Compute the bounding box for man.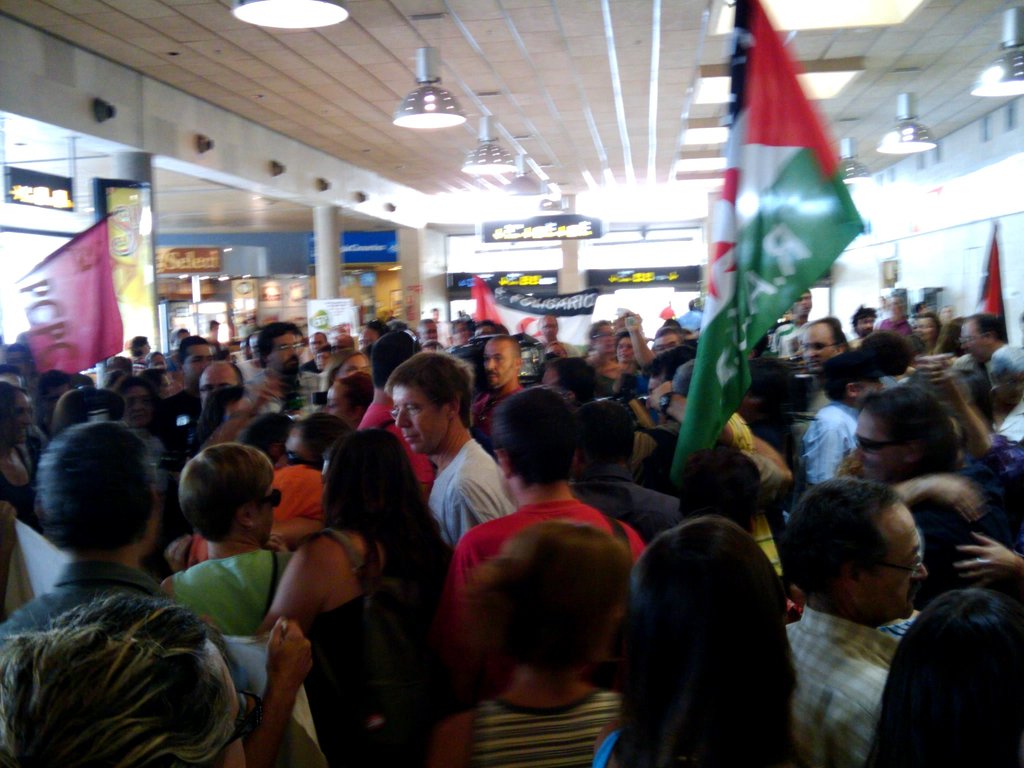
847/383/959/488.
